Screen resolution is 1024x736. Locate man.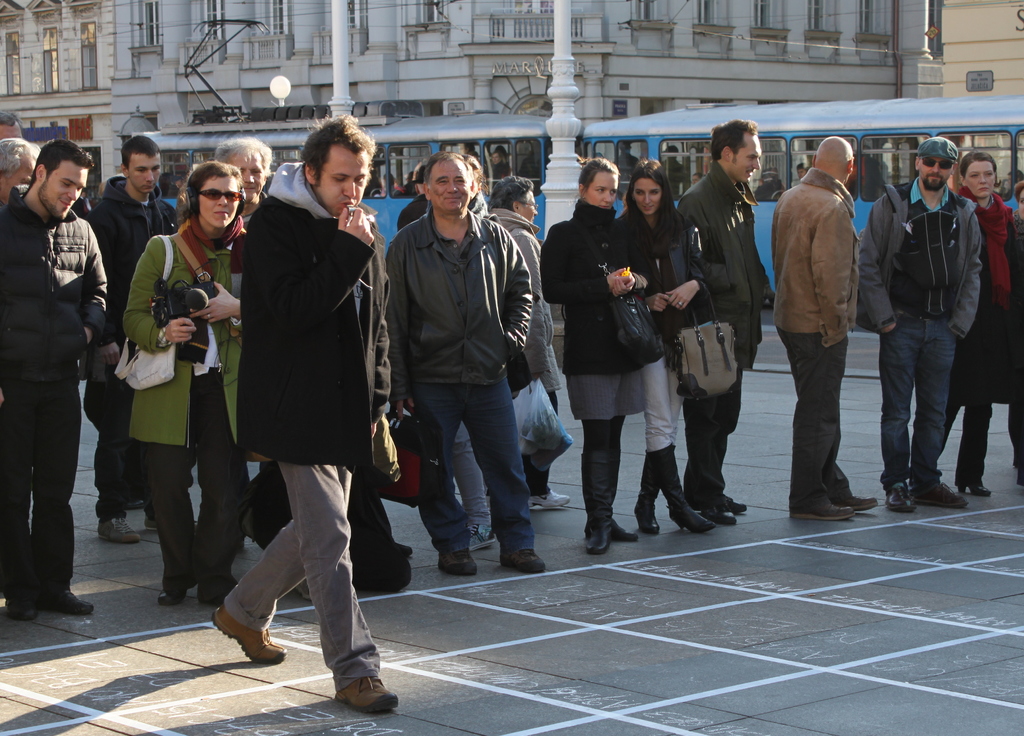
[left=0, top=110, right=22, bottom=142].
